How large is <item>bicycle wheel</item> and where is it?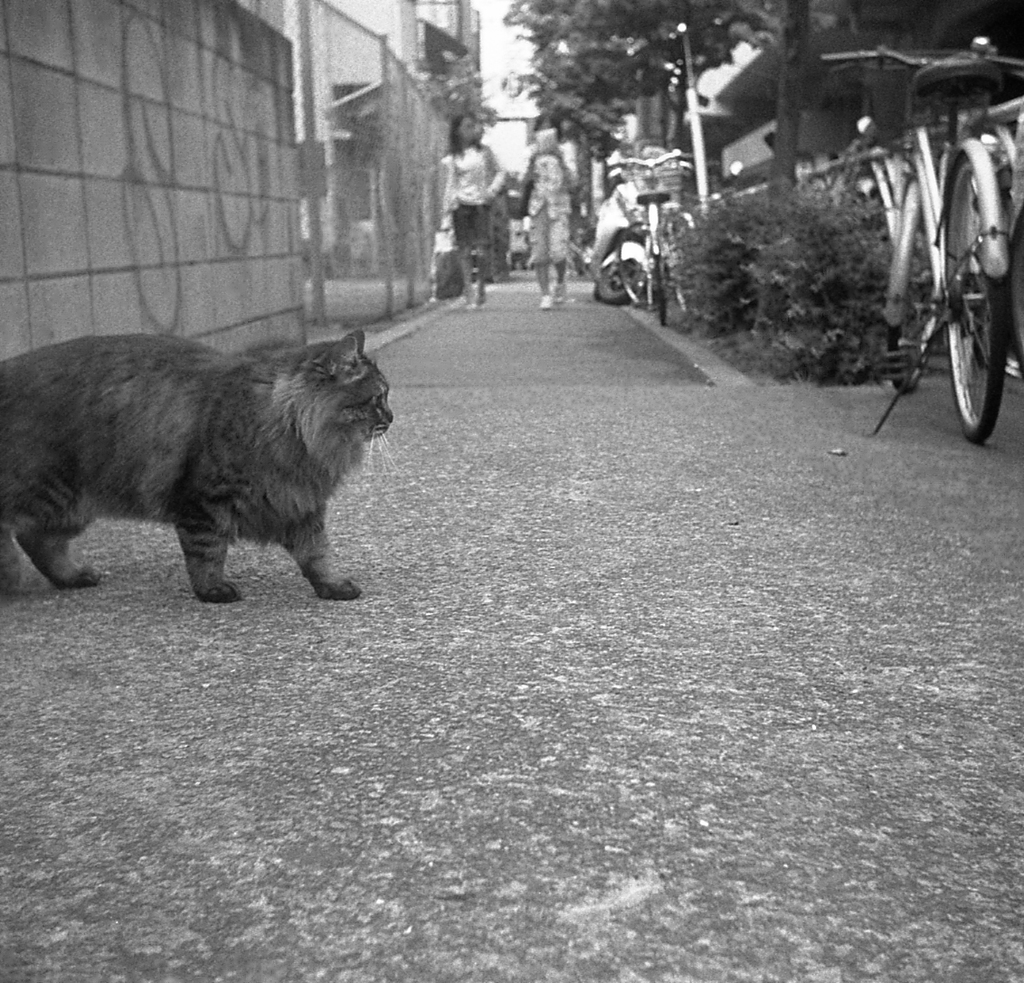
Bounding box: detection(933, 158, 1011, 447).
